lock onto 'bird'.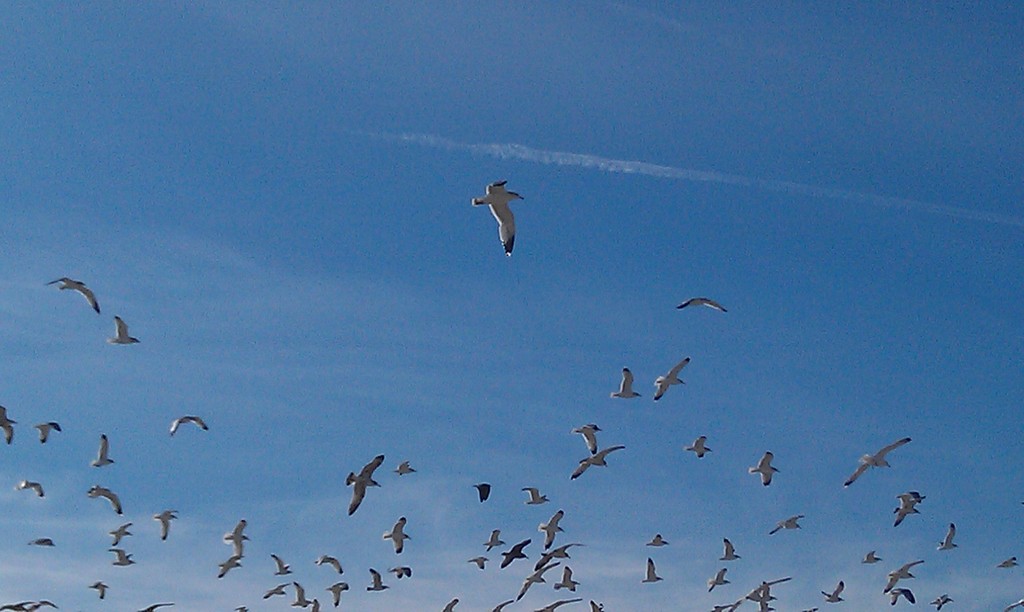
Locked: left=719, top=533, right=744, bottom=565.
